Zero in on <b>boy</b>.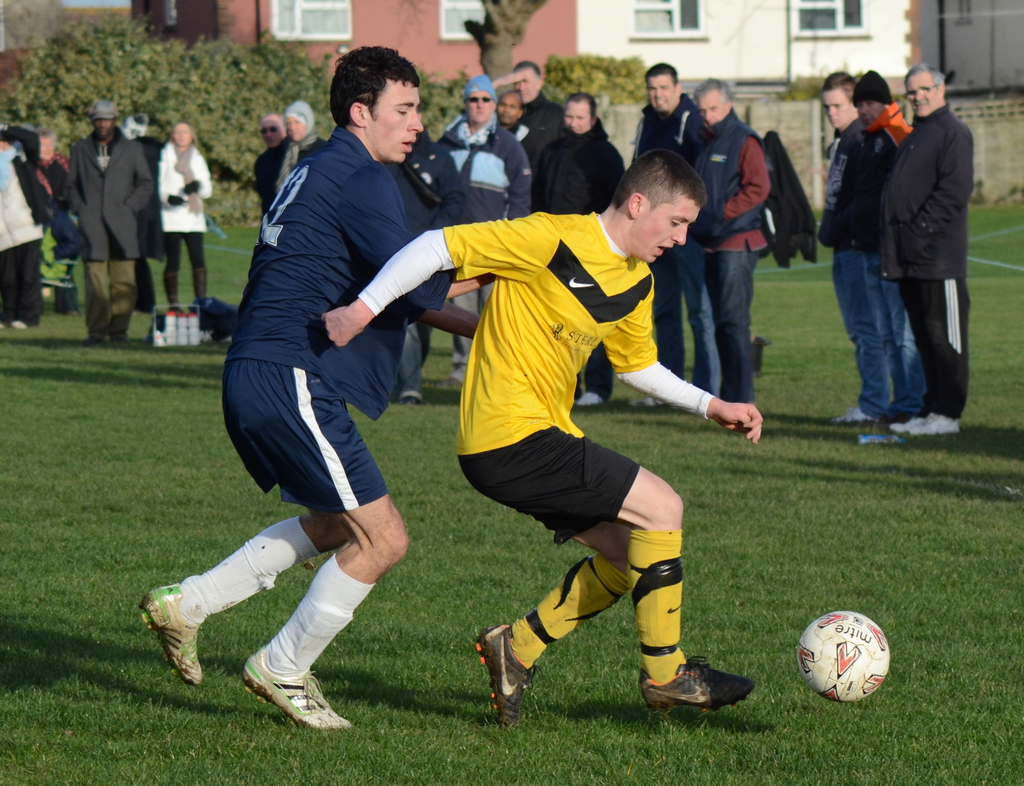
Zeroed in: {"left": 325, "top": 154, "right": 810, "bottom": 737}.
